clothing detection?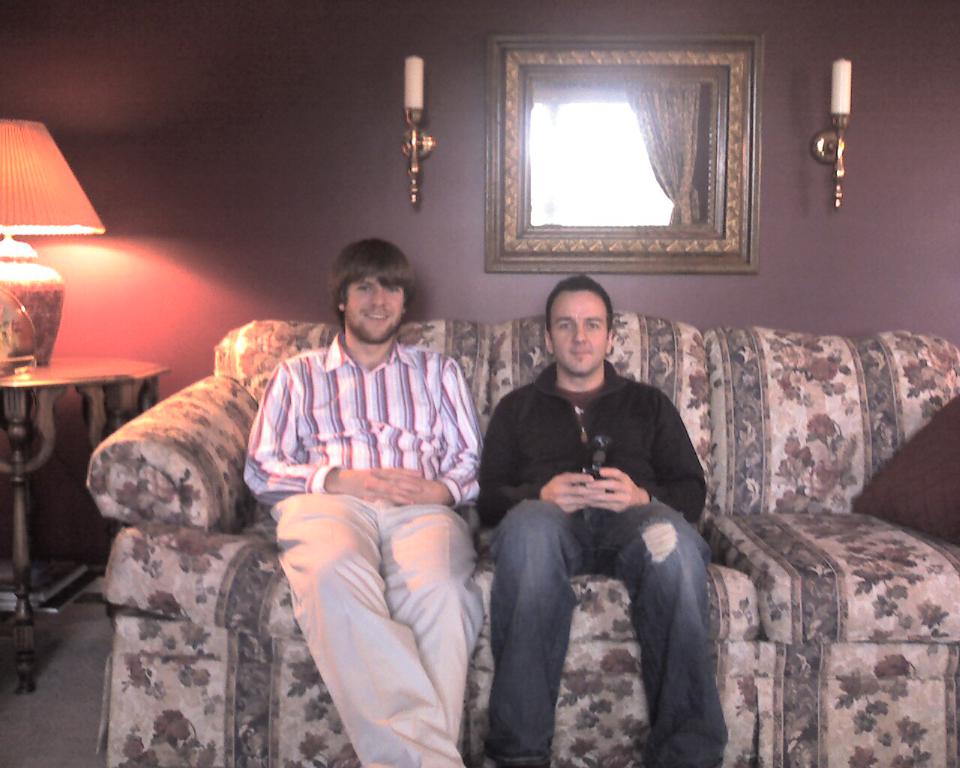
[x1=243, y1=329, x2=485, y2=767]
